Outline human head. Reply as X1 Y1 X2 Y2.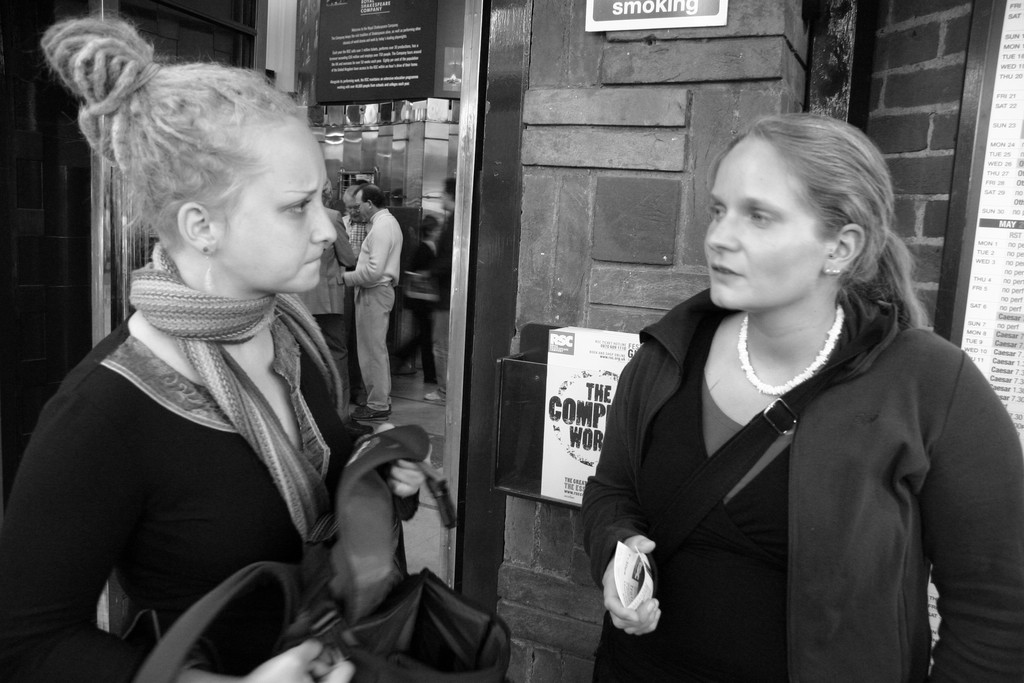
320 181 330 204.
